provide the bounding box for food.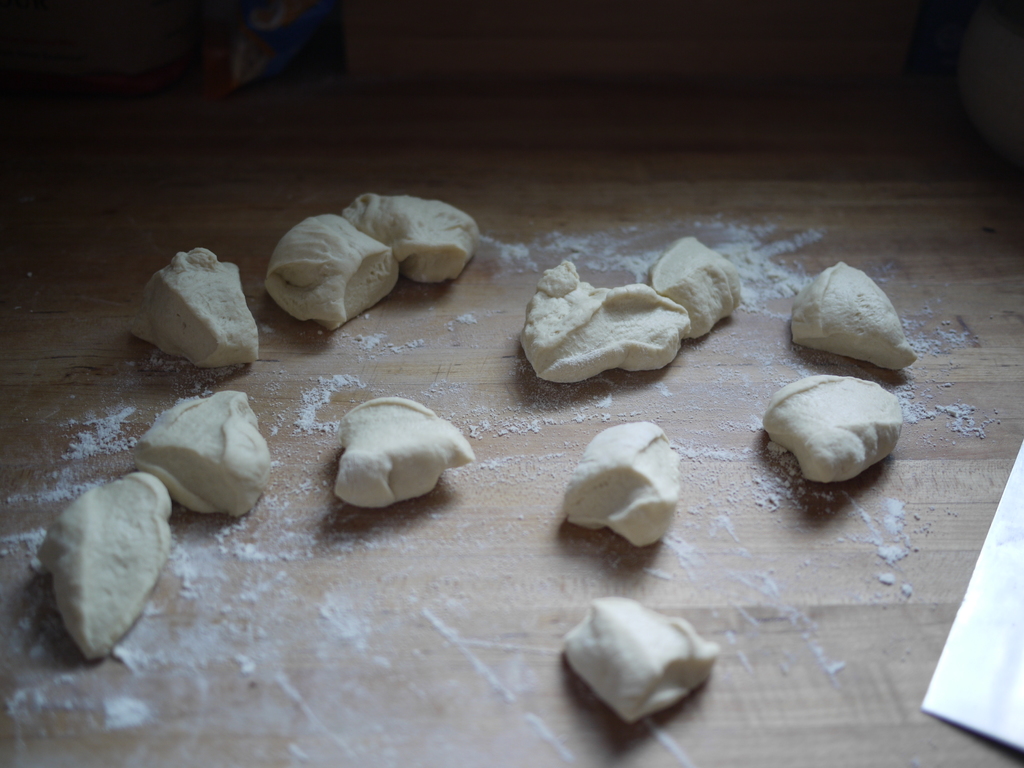
(562, 419, 678, 547).
